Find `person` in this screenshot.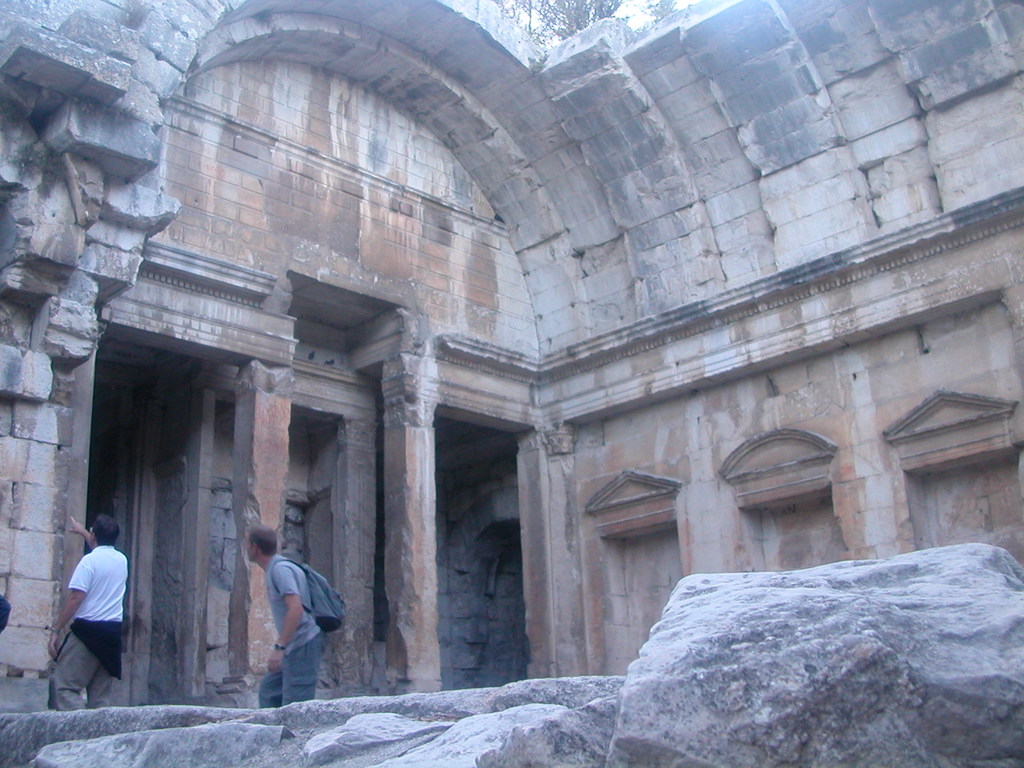
The bounding box for `person` is (x1=251, y1=522, x2=343, y2=705).
